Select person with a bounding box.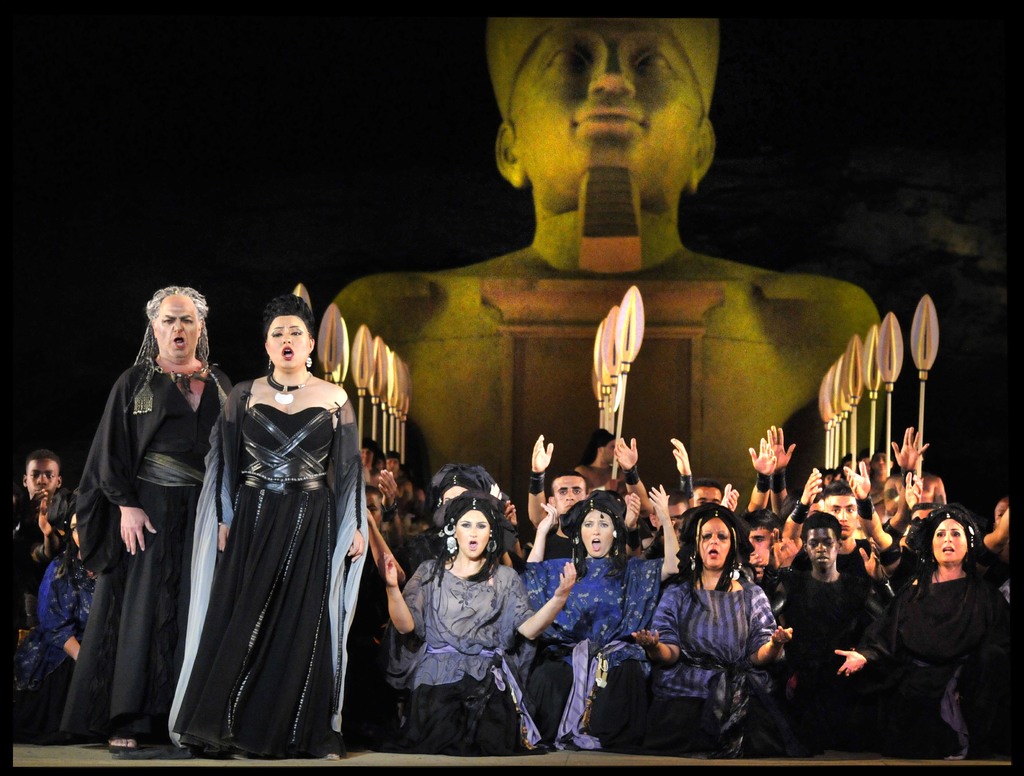
left=32, top=503, right=103, bottom=709.
